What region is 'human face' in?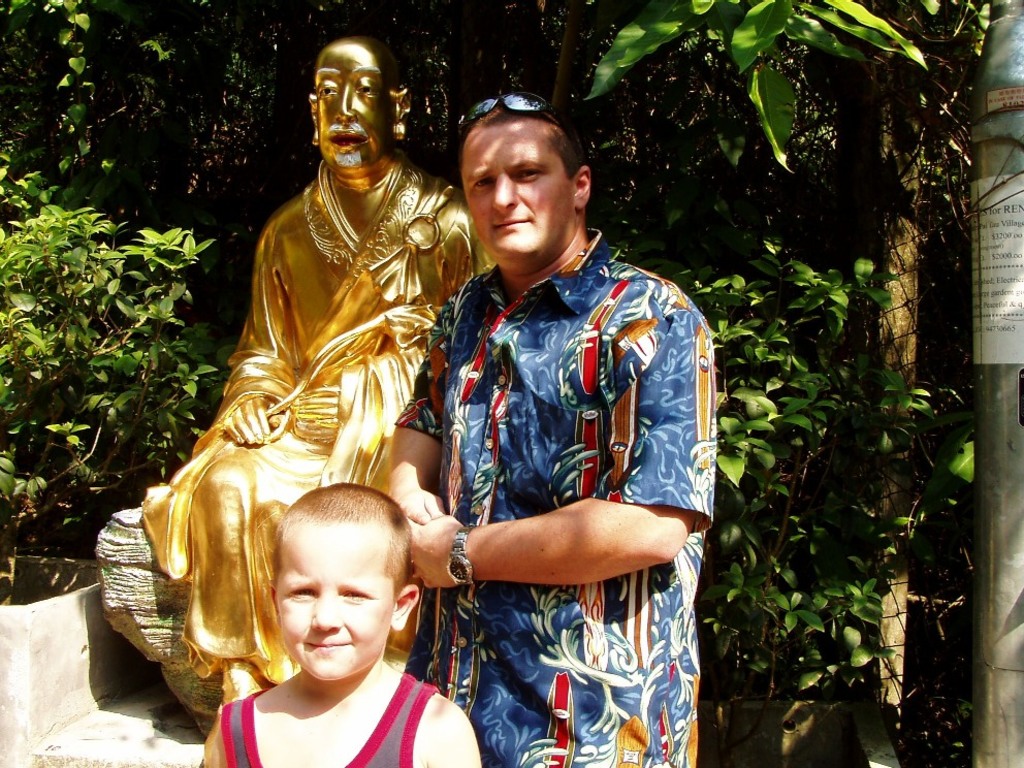
(280,530,390,678).
